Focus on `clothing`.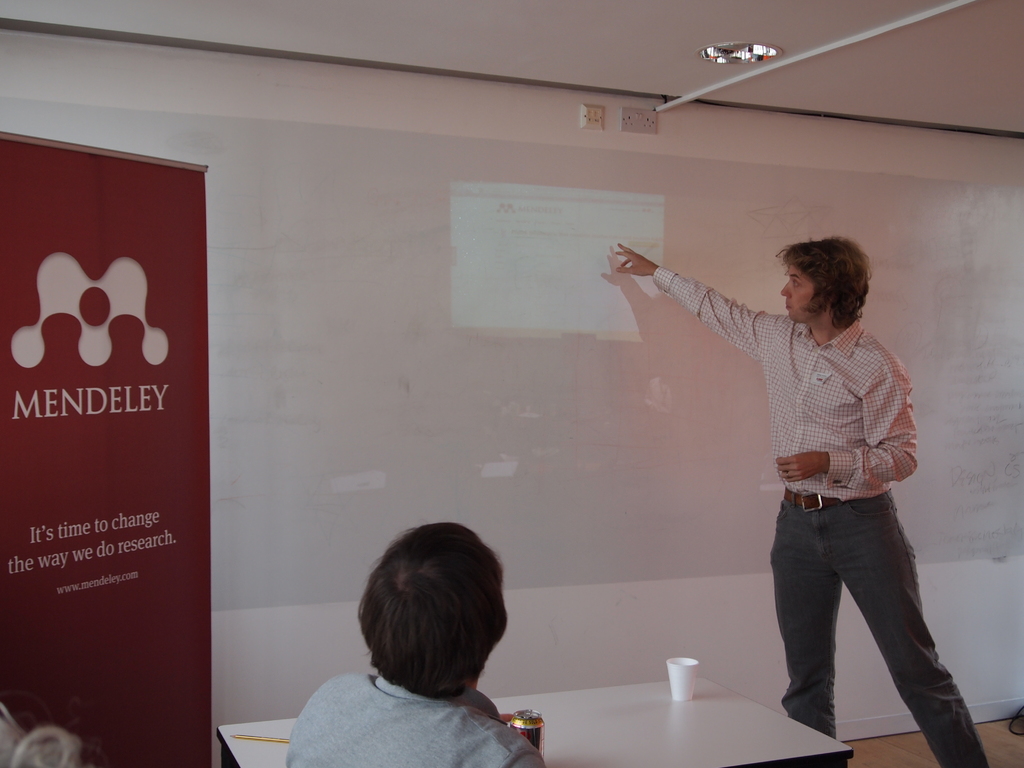
Focused at (283, 659, 544, 767).
